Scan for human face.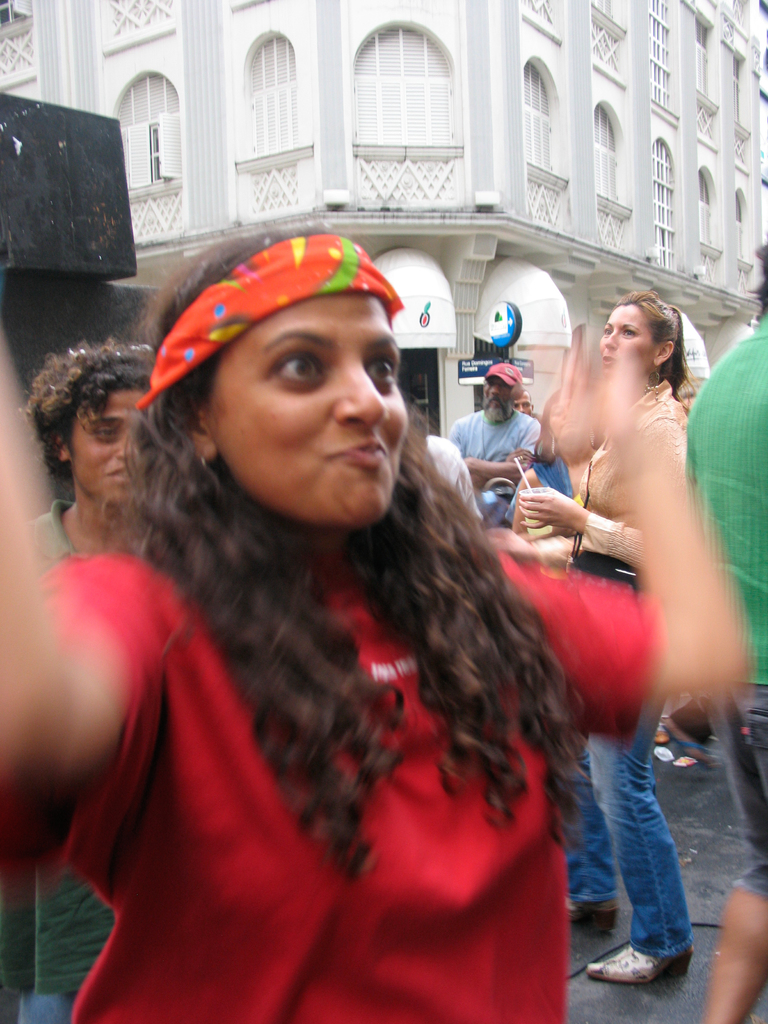
Scan result: [480,374,517,423].
